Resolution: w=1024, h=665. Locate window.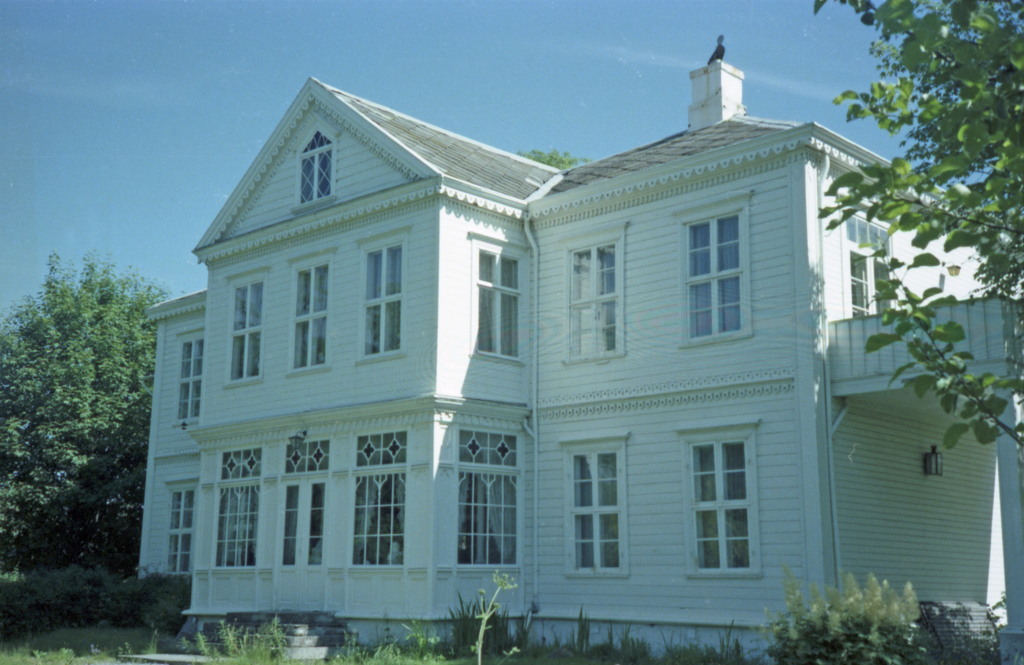
bbox=[170, 480, 194, 582].
